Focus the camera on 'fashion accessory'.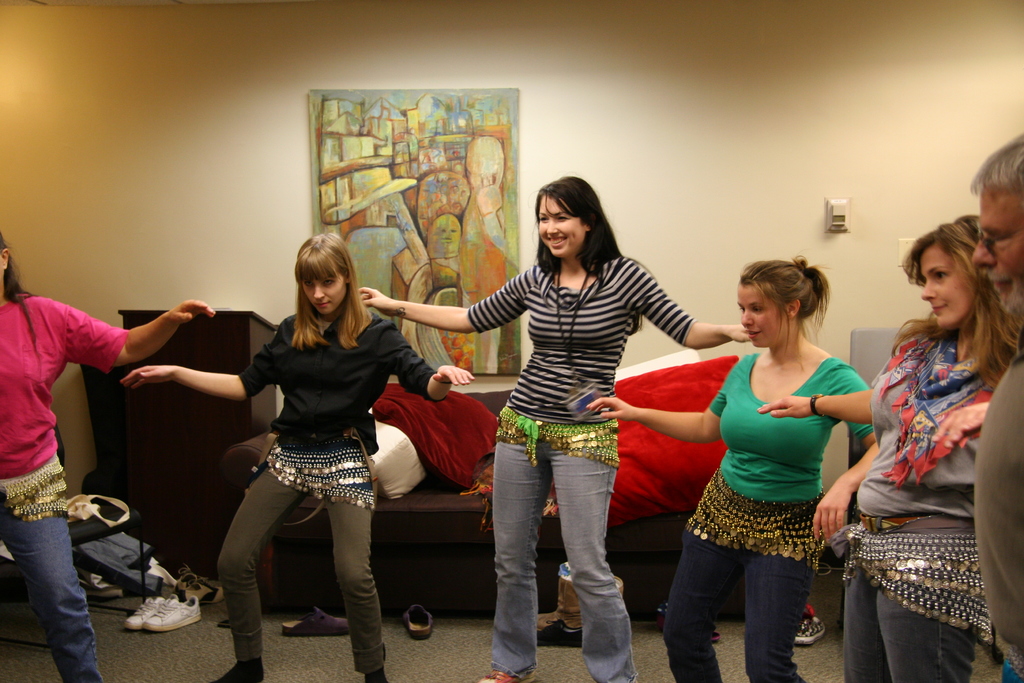
Focus region: {"left": 283, "top": 609, "right": 351, "bottom": 634}.
